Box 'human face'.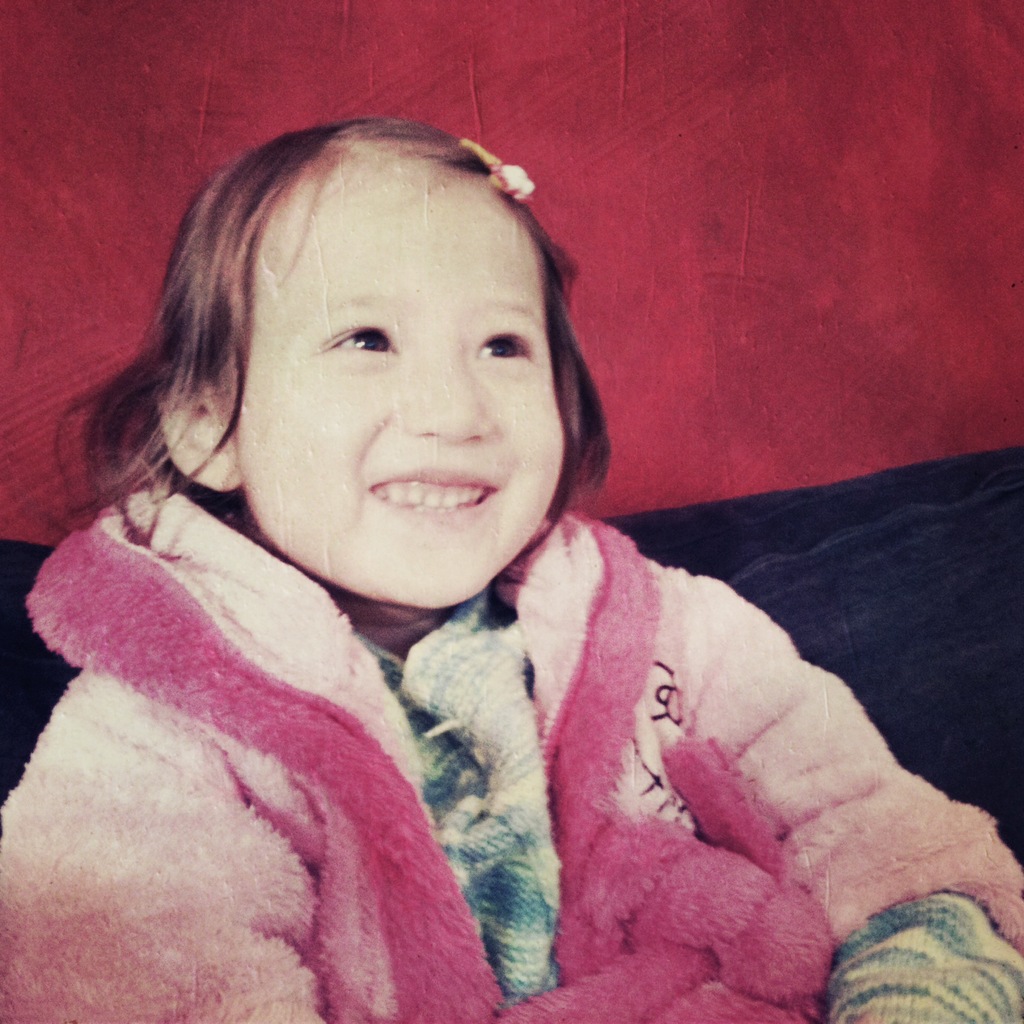
{"left": 242, "top": 178, "right": 564, "bottom": 606}.
